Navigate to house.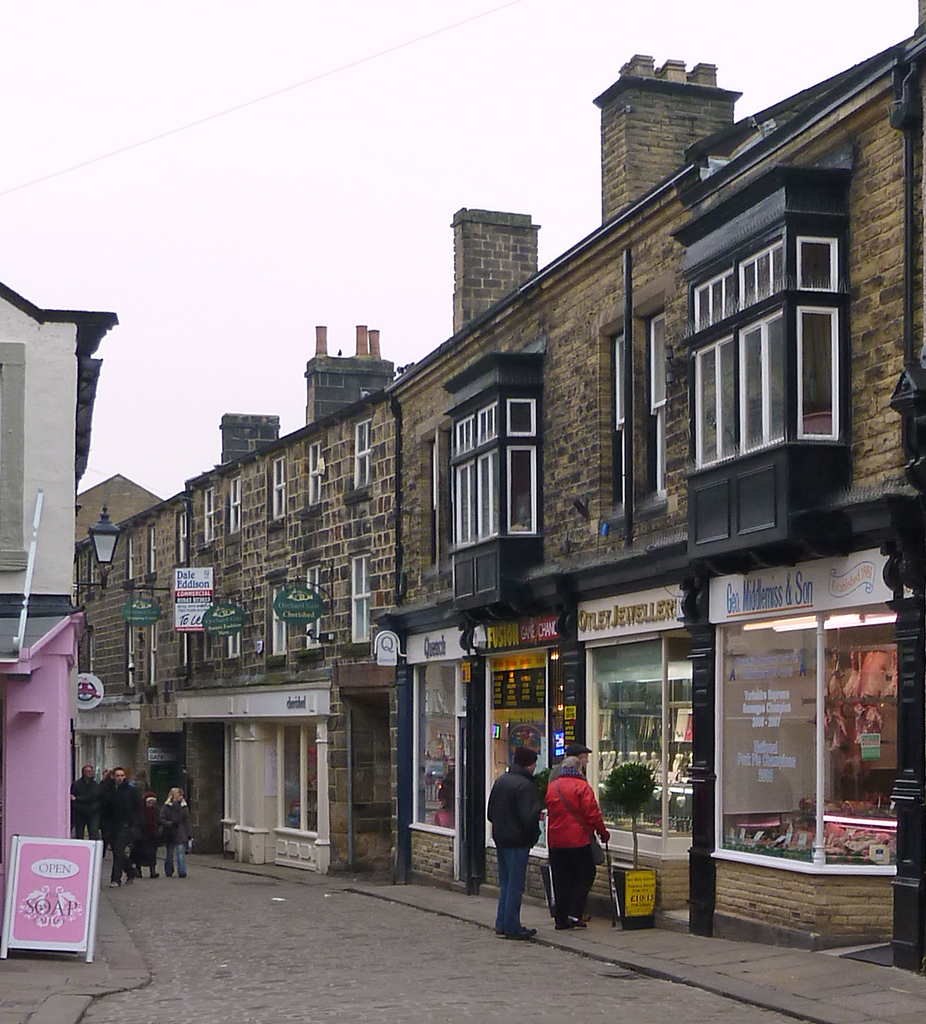
Navigation target: Rect(0, 278, 116, 862).
